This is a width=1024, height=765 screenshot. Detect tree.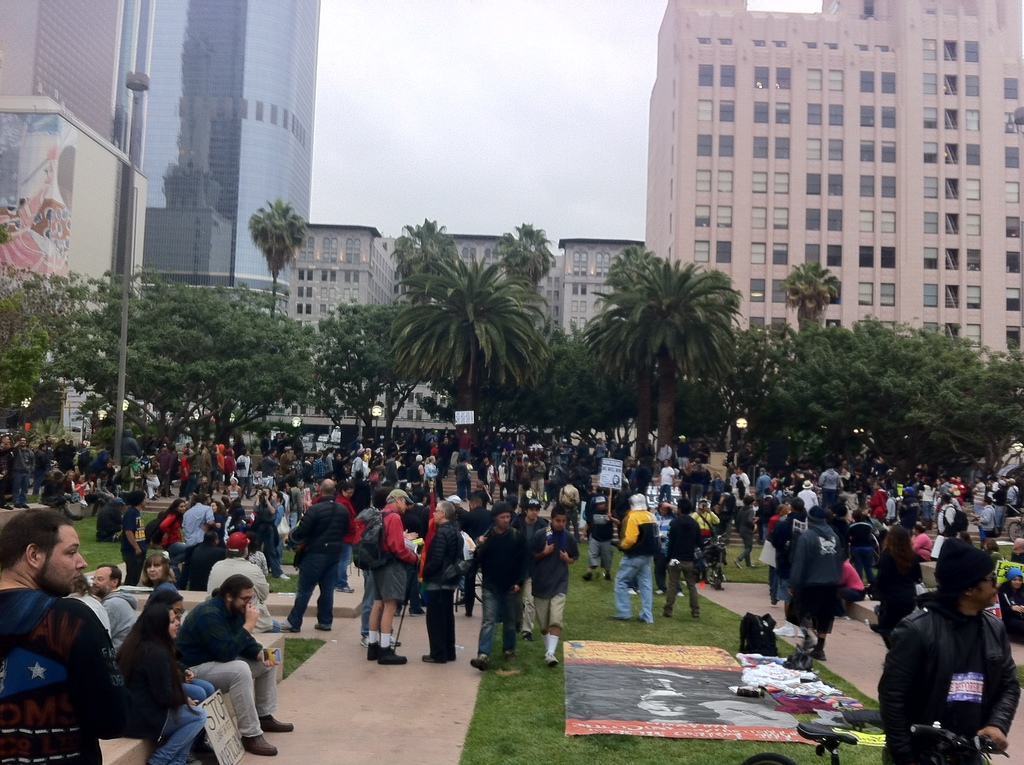
x1=239, y1=191, x2=310, y2=305.
